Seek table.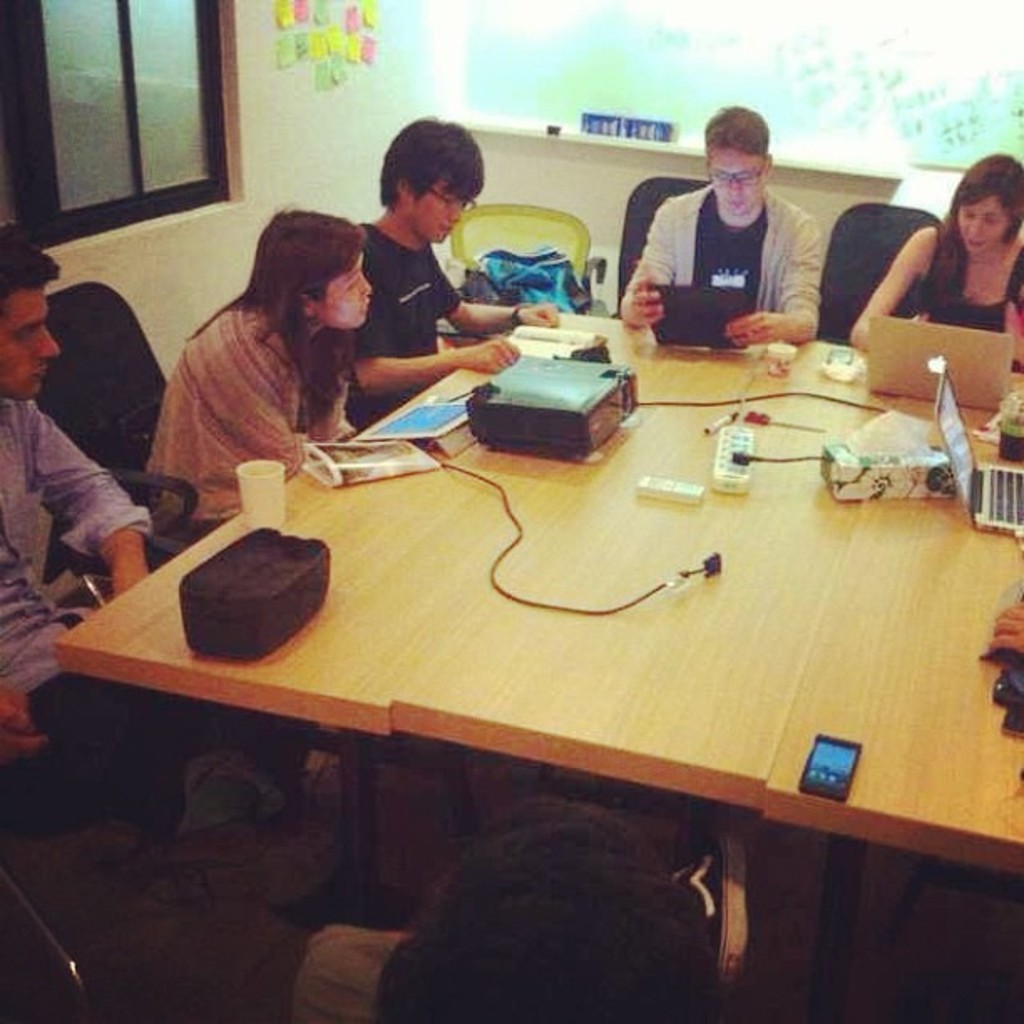
Rect(0, 303, 1023, 994).
